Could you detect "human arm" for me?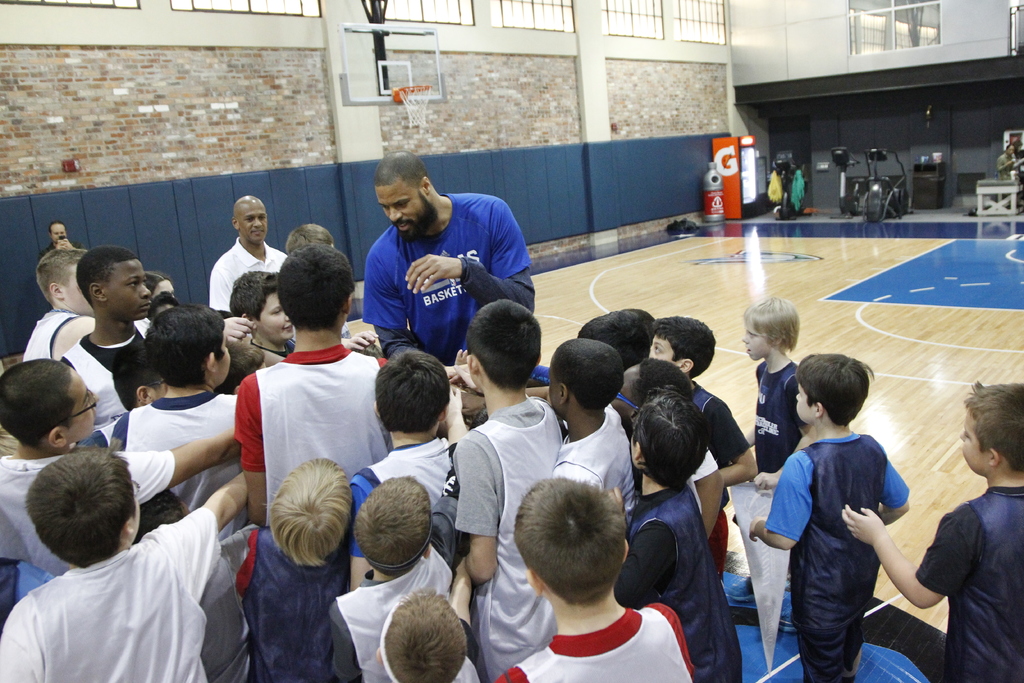
Detection result: pyautogui.locateOnScreen(362, 264, 461, 383).
